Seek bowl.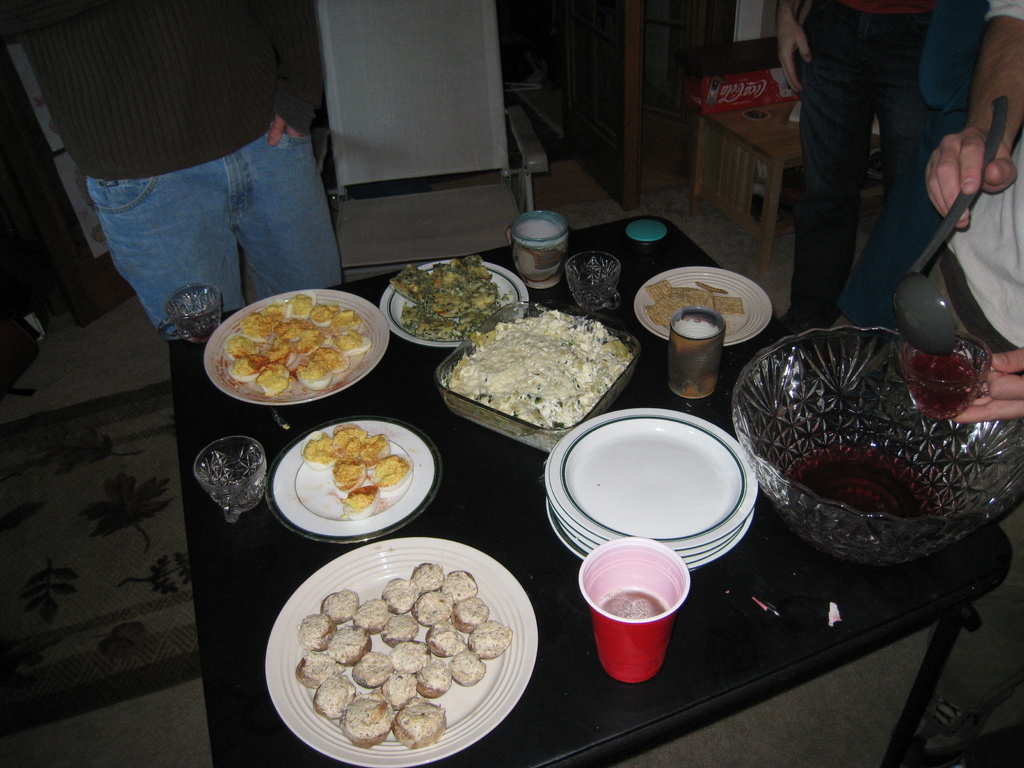
(543, 405, 762, 554).
